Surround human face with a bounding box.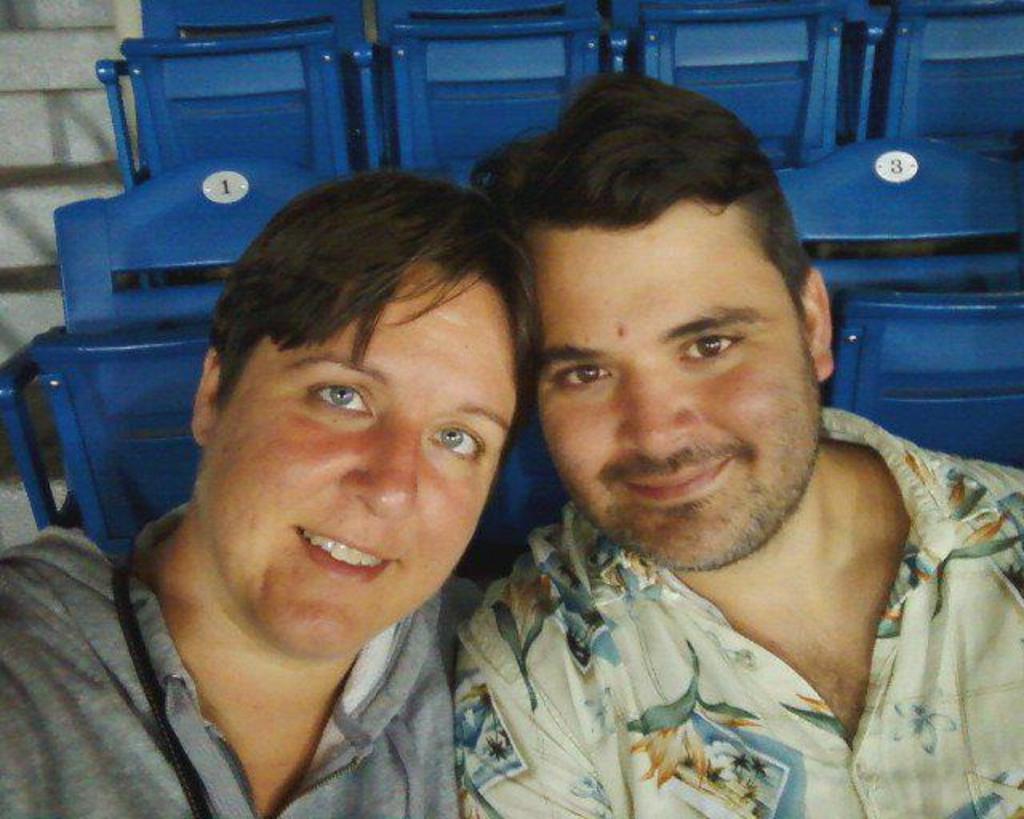
region(197, 262, 515, 662).
